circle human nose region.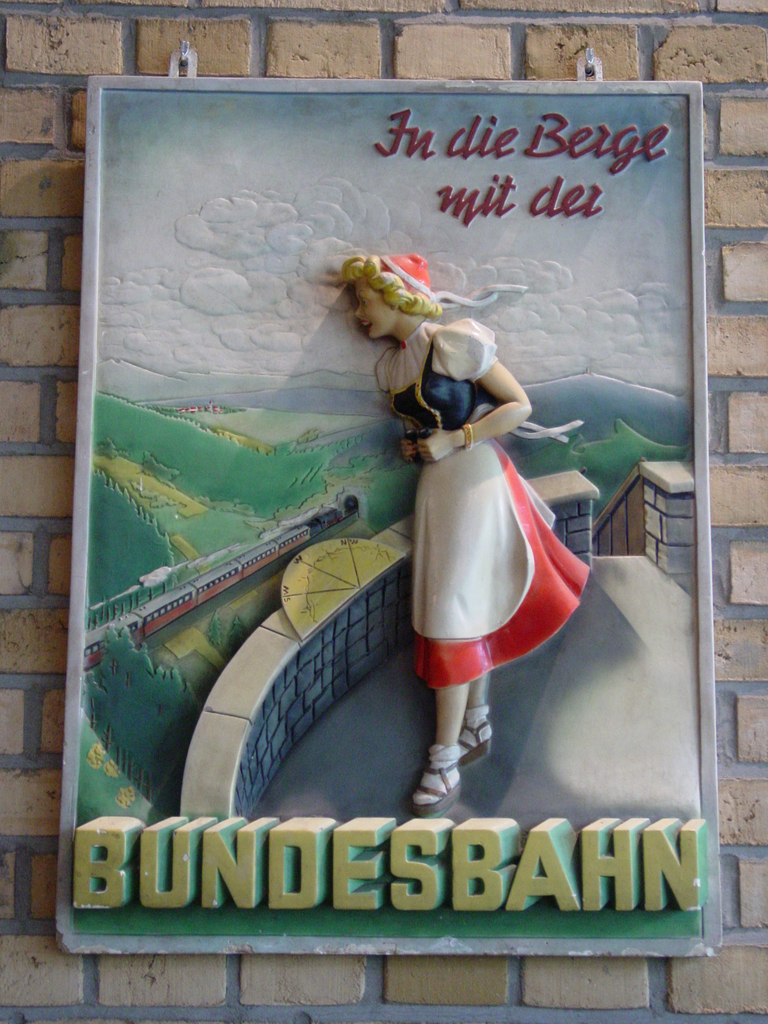
Region: (355, 305, 369, 316).
